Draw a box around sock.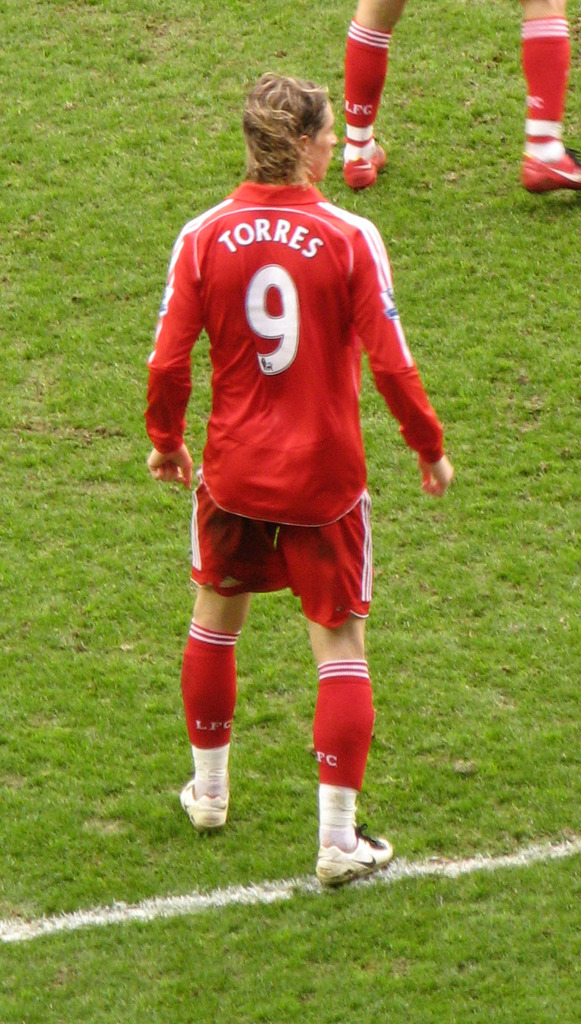
Rect(343, 18, 389, 163).
